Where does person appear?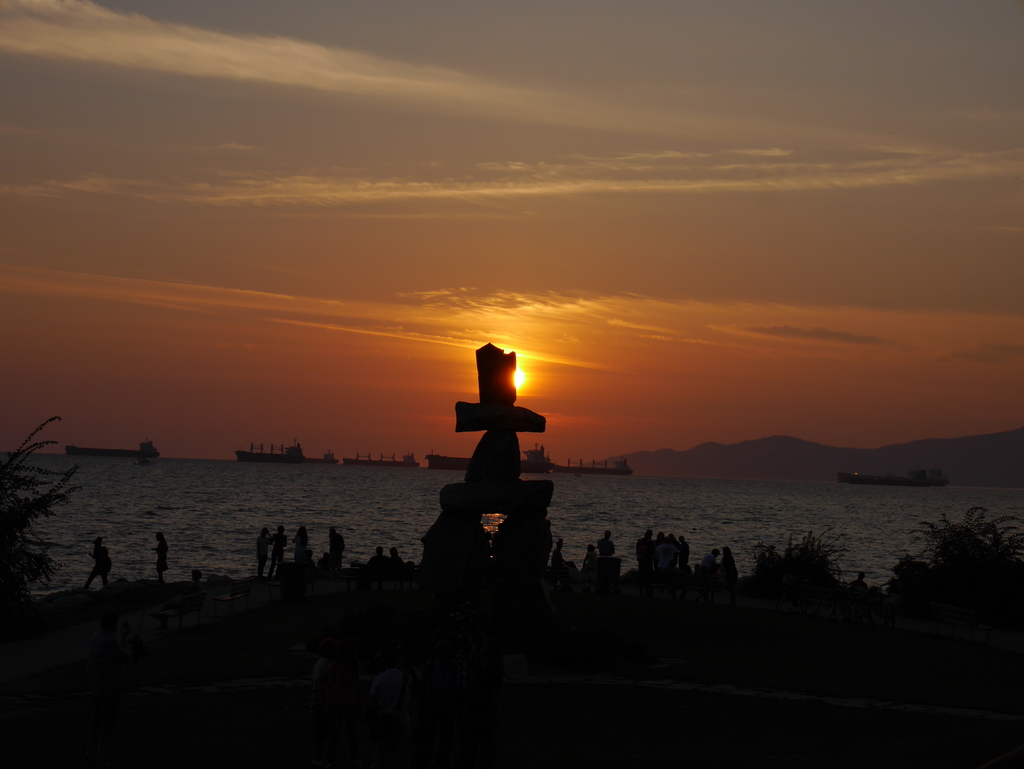
Appears at 600, 529, 615, 560.
